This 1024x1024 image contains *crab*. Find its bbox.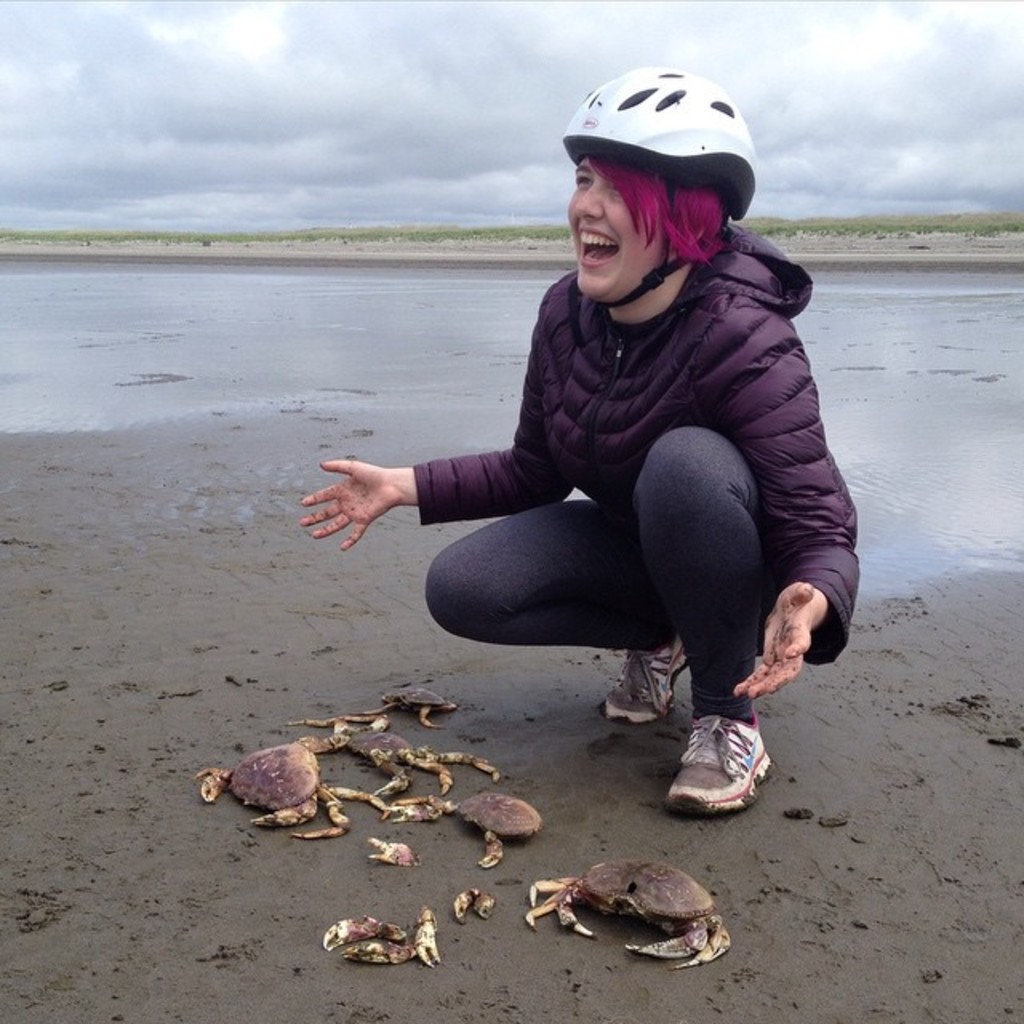
{"x1": 381, "y1": 787, "x2": 550, "y2": 869}.
